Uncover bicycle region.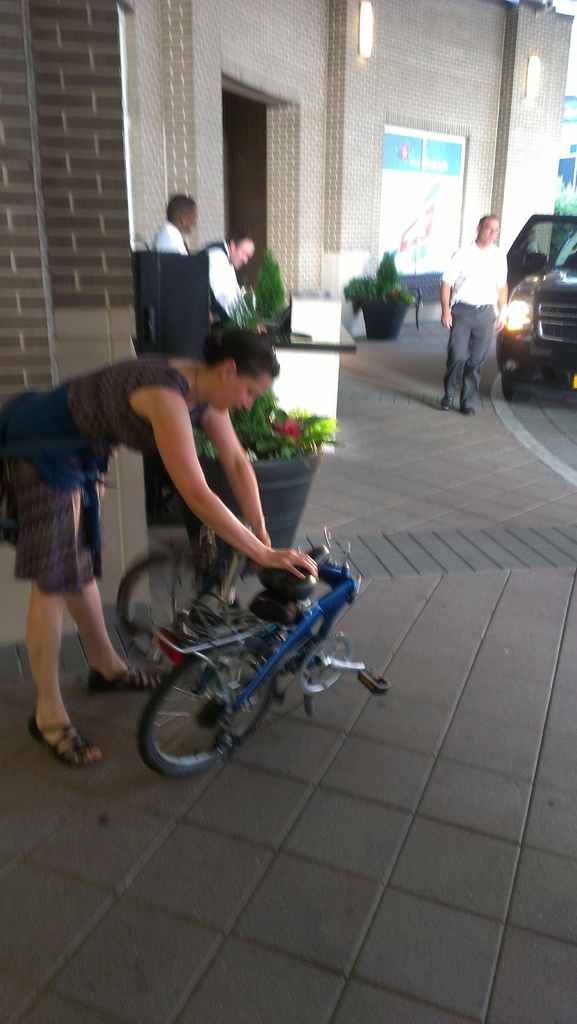
Uncovered: 96:513:380:787.
